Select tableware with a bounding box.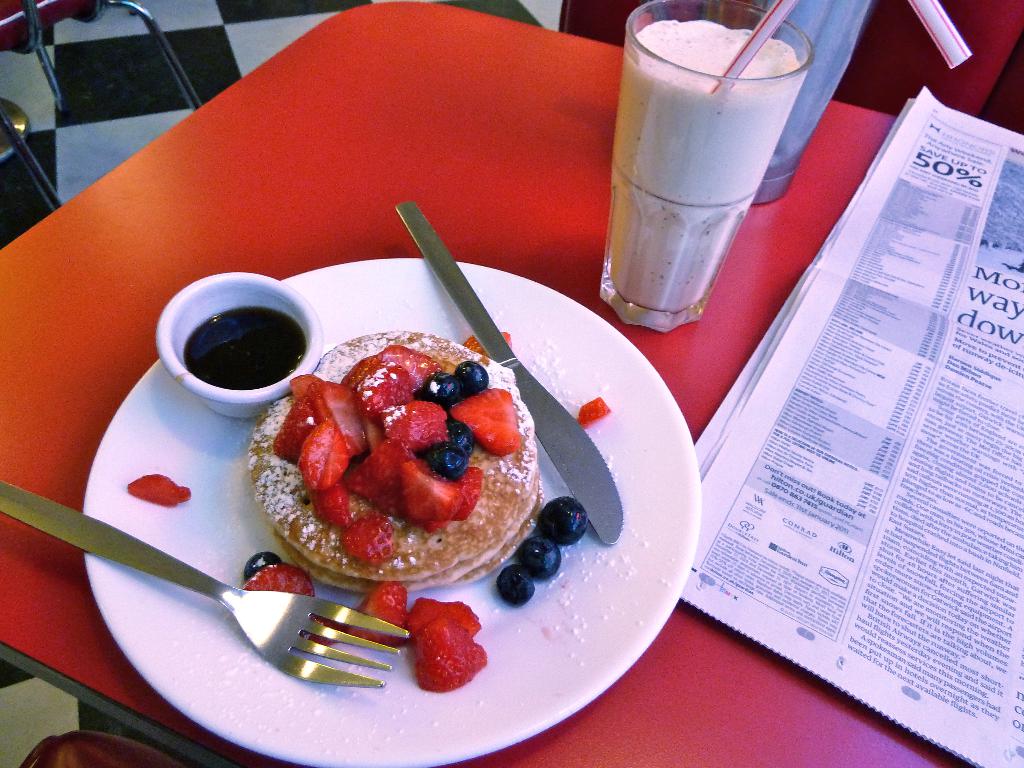
x1=599, y1=0, x2=809, y2=331.
